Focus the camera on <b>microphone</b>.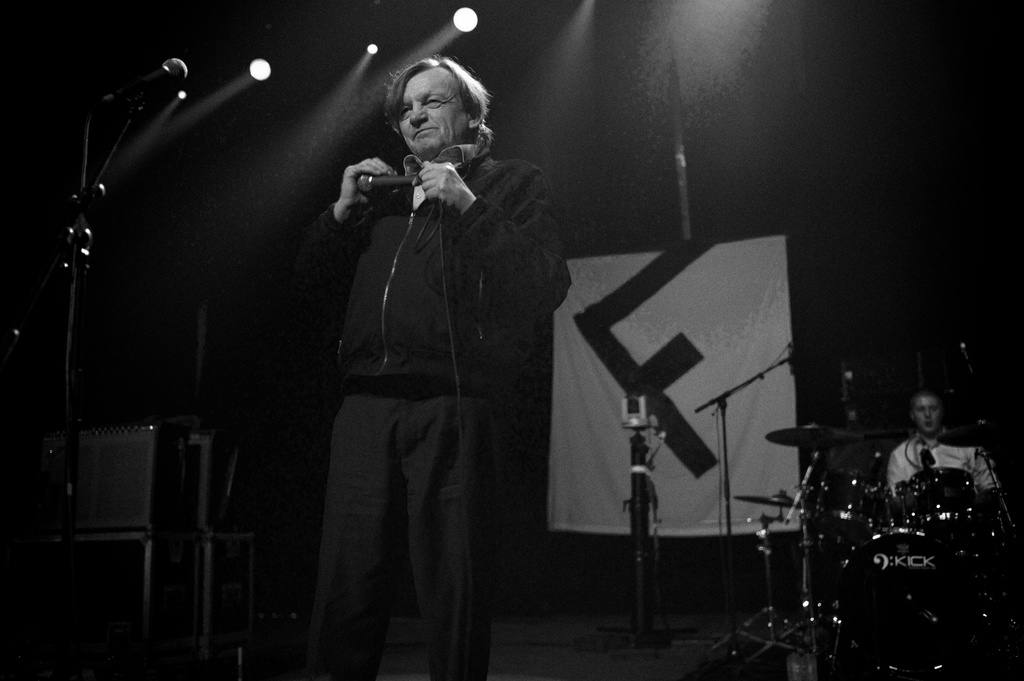
Focus region: 85 54 190 120.
